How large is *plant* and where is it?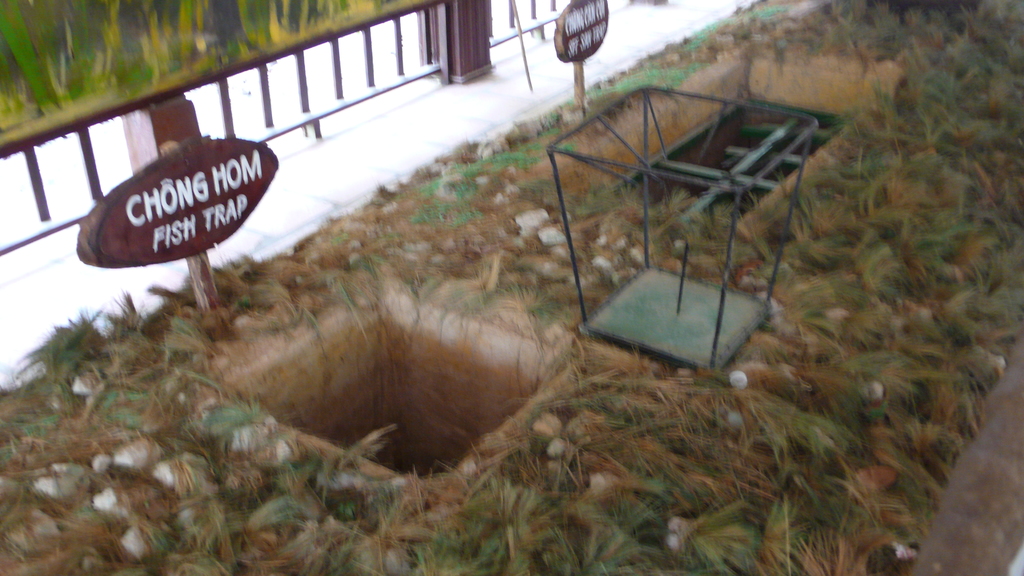
Bounding box: bbox(897, 408, 979, 491).
